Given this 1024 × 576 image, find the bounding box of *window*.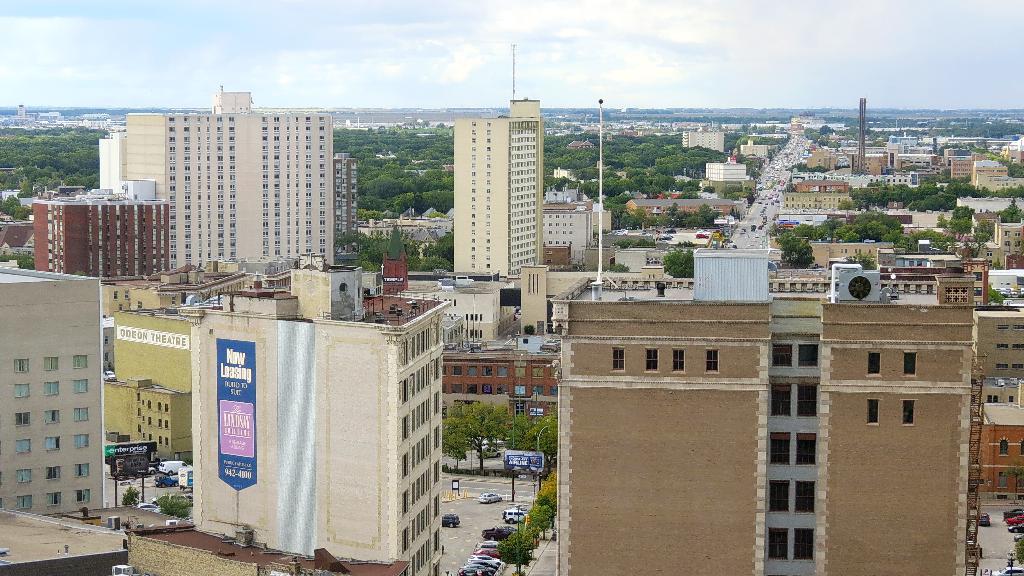
box(75, 379, 86, 393).
